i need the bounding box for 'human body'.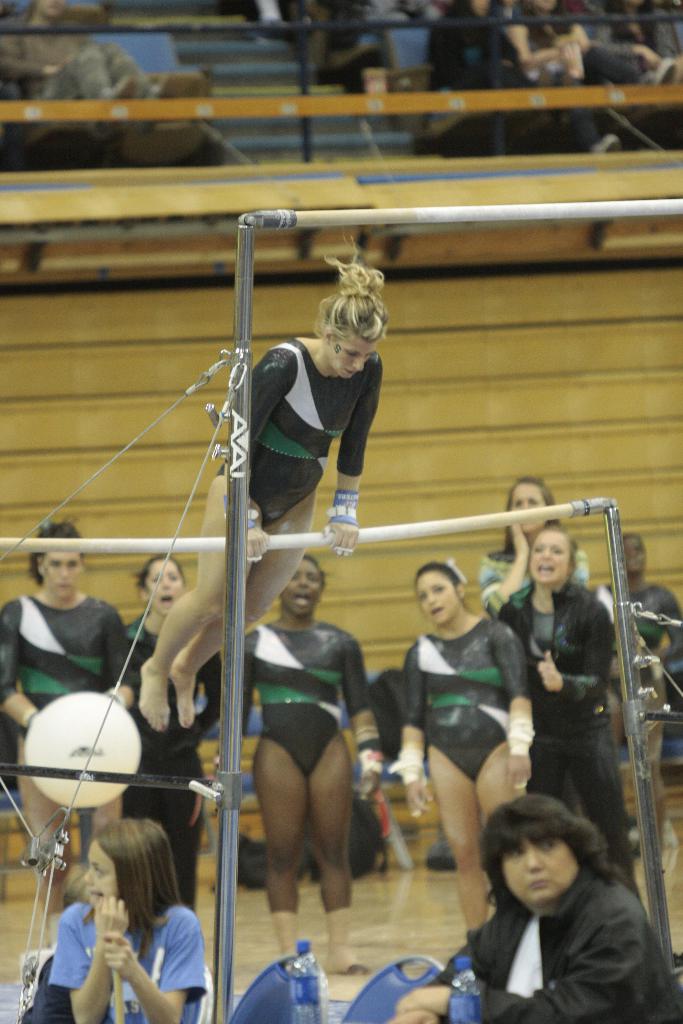
Here it is: crop(500, 574, 640, 889).
